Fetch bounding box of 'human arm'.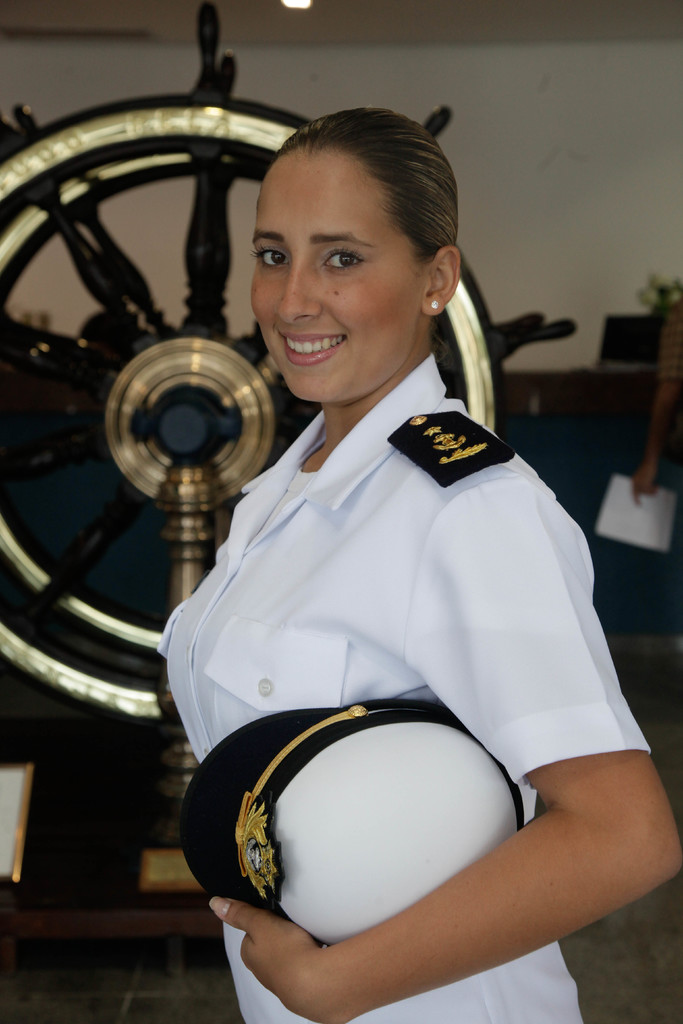
Bbox: x1=195, y1=644, x2=638, y2=972.
